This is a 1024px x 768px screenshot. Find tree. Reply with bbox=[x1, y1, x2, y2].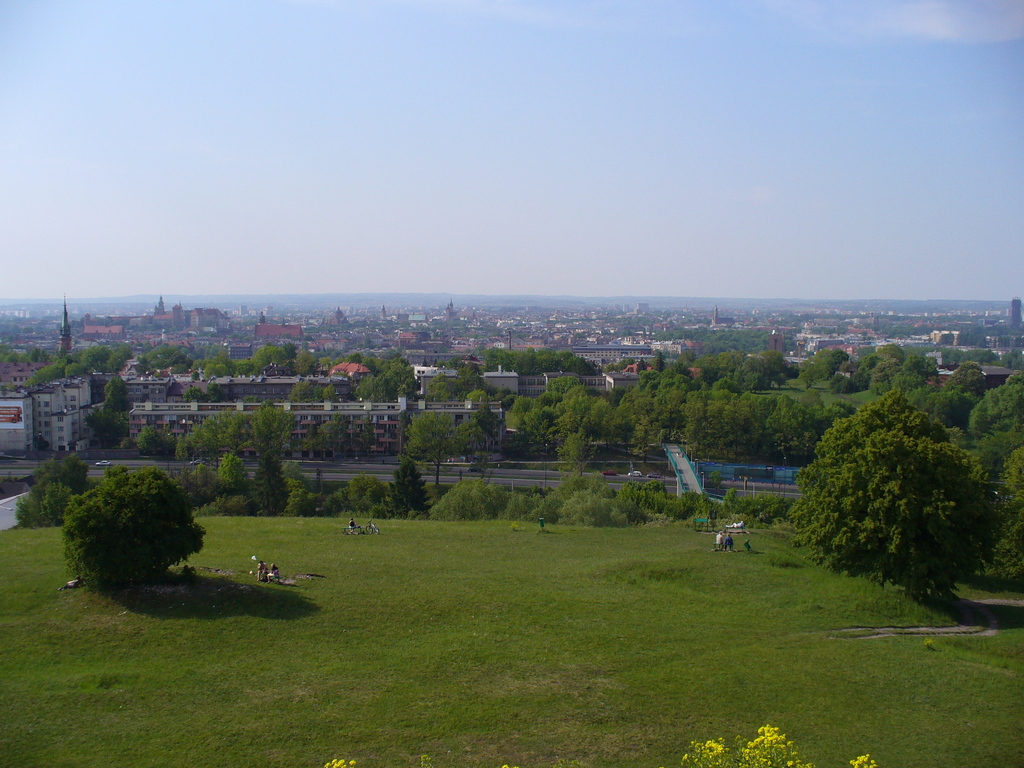
bbox=[210, 452, 255, 490].
